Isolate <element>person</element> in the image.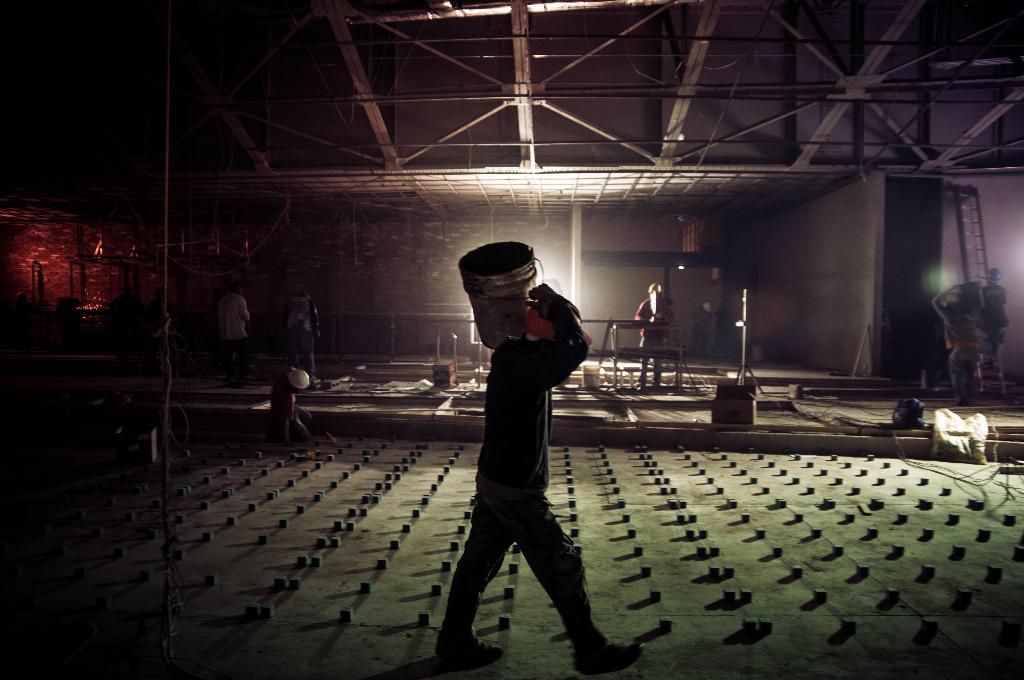
Isolated region: (left=931, top=282, right=992, bottom=395).
